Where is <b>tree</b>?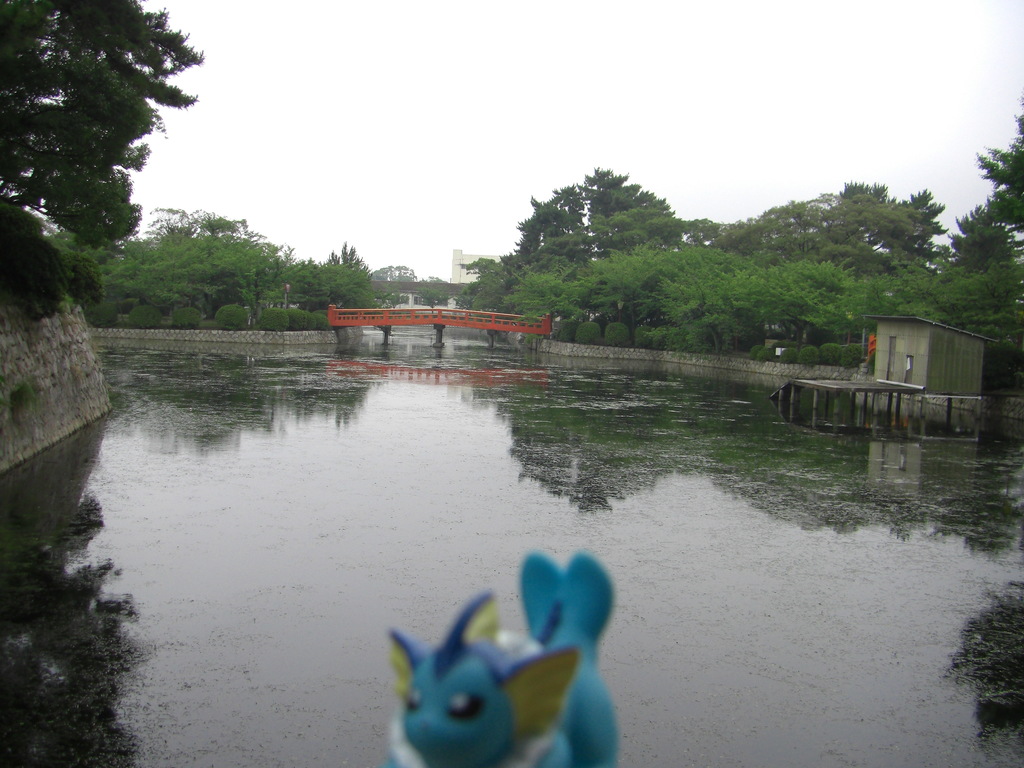
(left=385, top=289, right=422, bottom=304).
